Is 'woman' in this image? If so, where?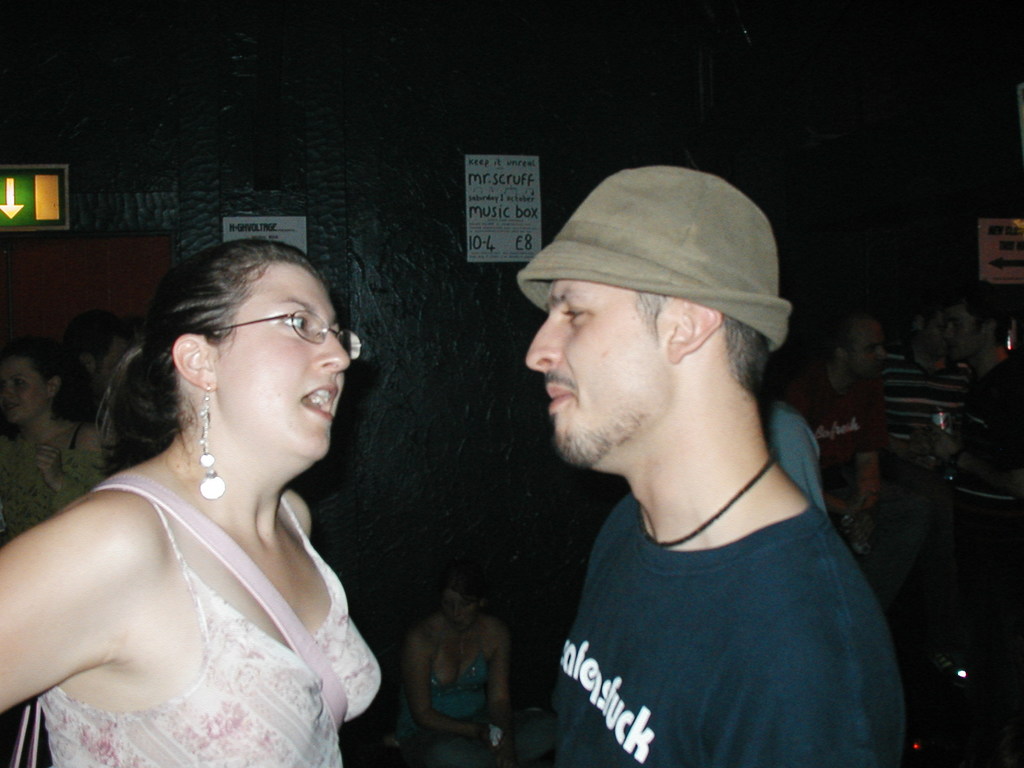
Yes, at 0/239/406/767.
